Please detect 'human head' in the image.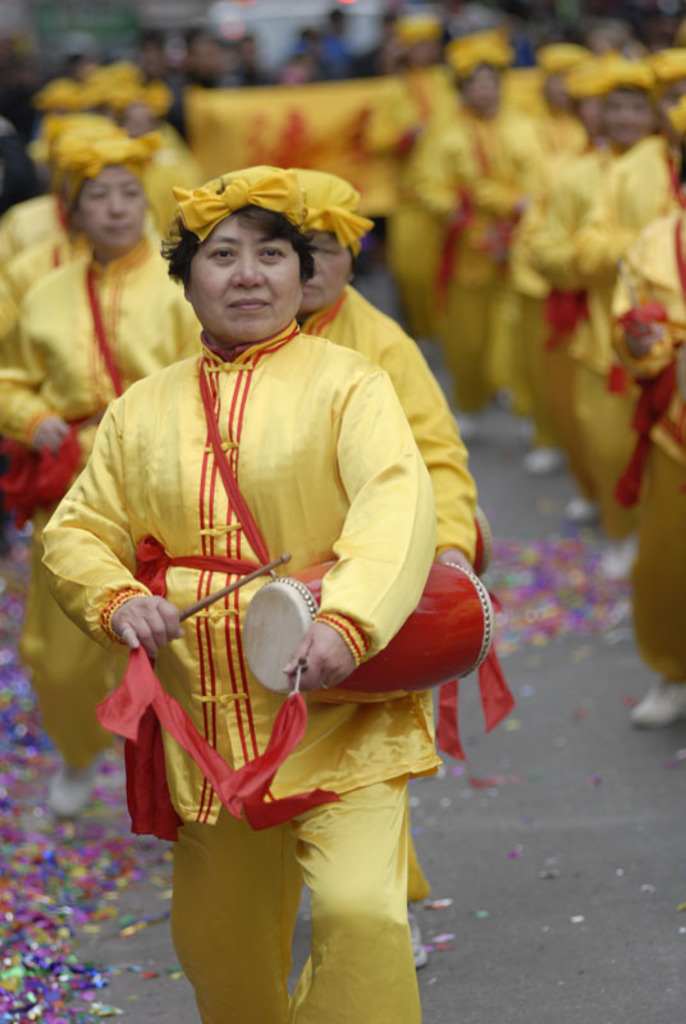
BBox(125, 142, 367, 343).
